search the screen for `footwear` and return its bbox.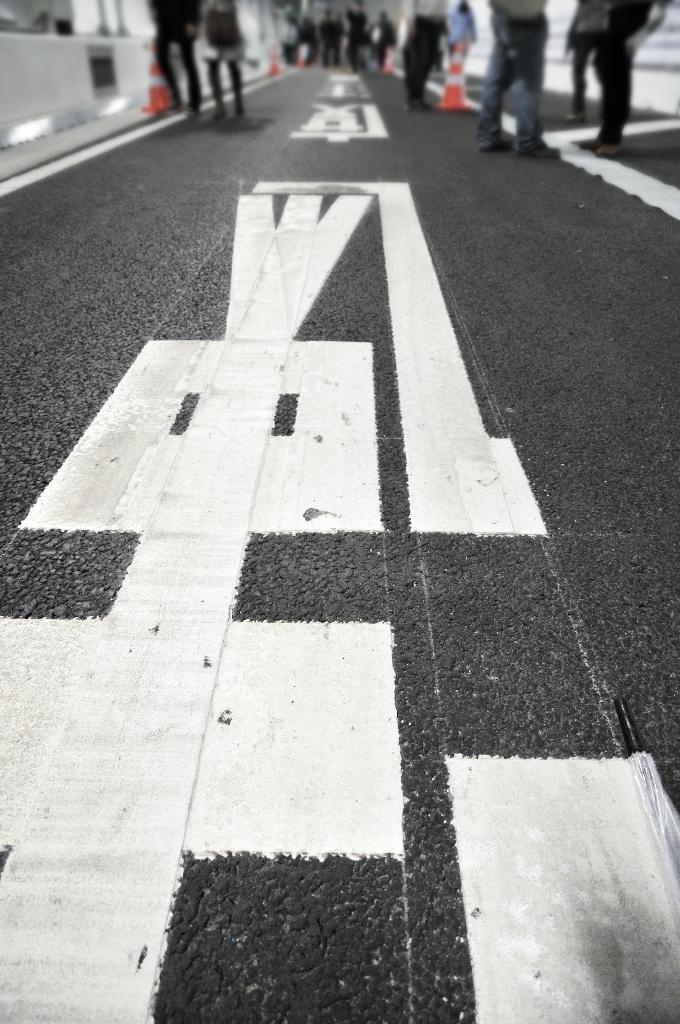
Found: [579, 140, 606, 156].
